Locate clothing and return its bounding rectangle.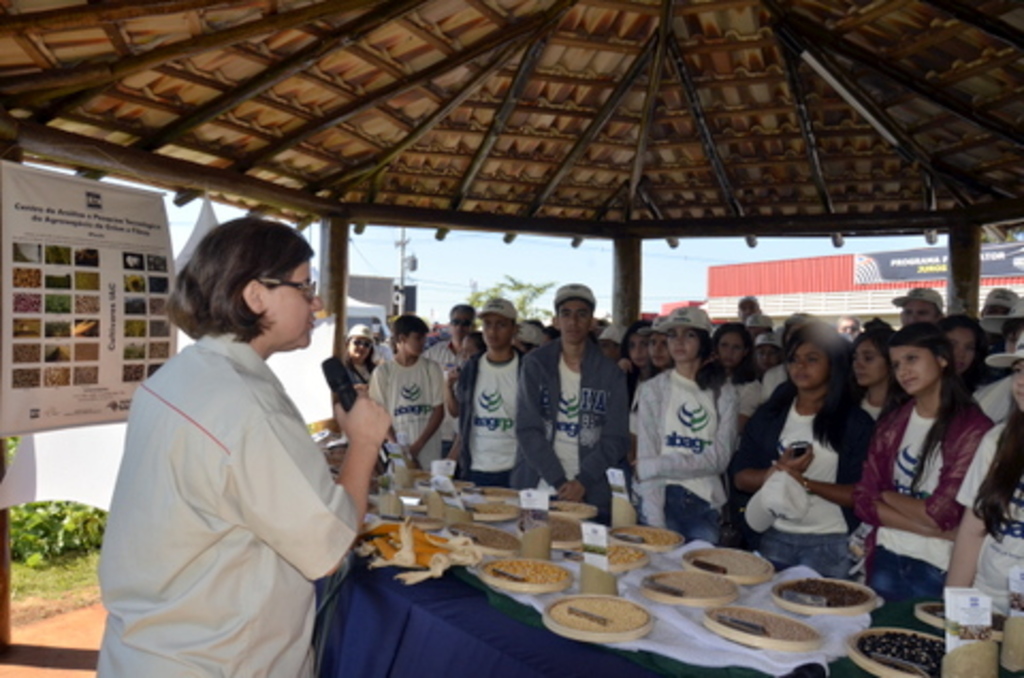
detection(759, 369, 785, 416).
